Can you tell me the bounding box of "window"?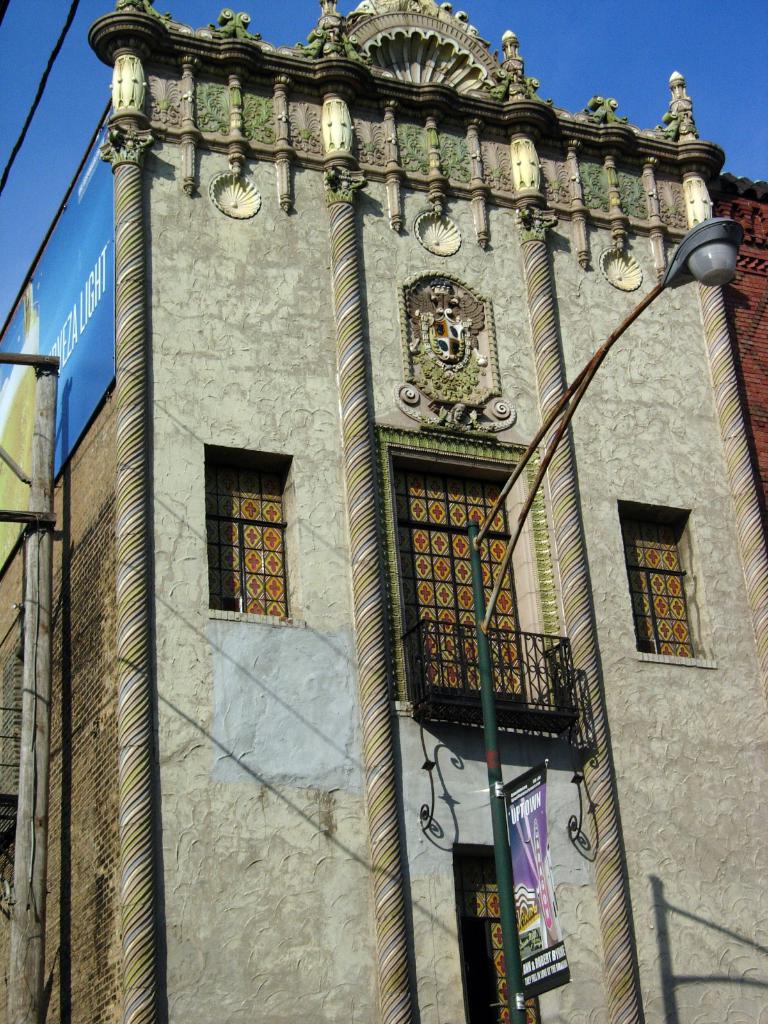
BBox(619, 496, 716, 668).
